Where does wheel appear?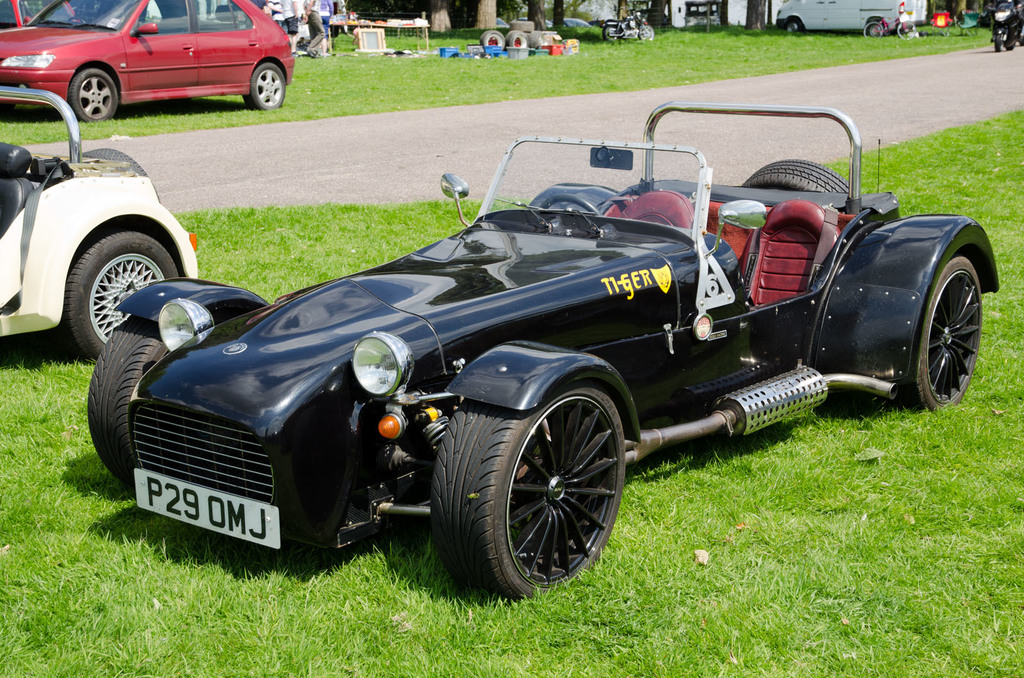
Appears at (left=895, top=21, right=916, bottom=37).
